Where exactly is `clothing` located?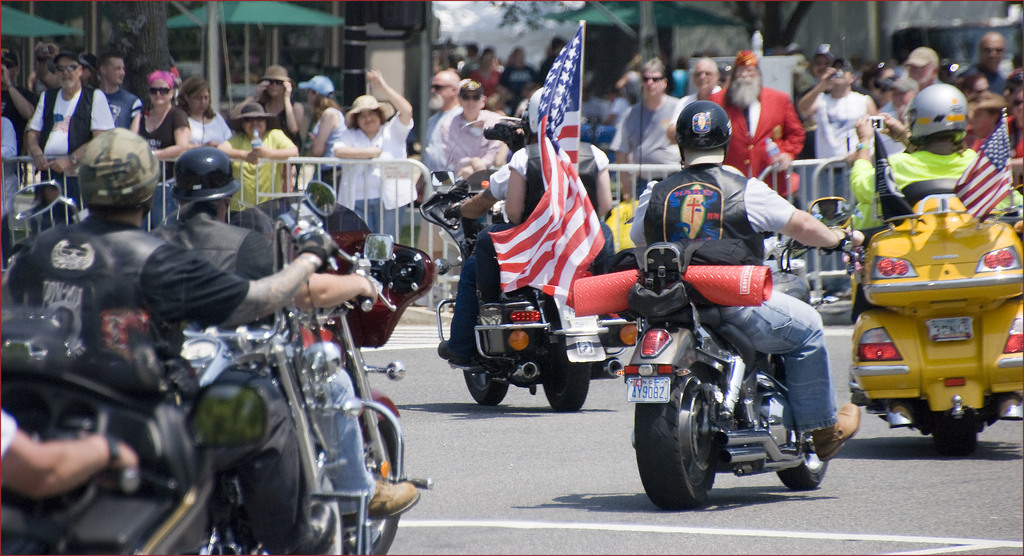
Its bounding box is rect(220, 138, 294, 231).
